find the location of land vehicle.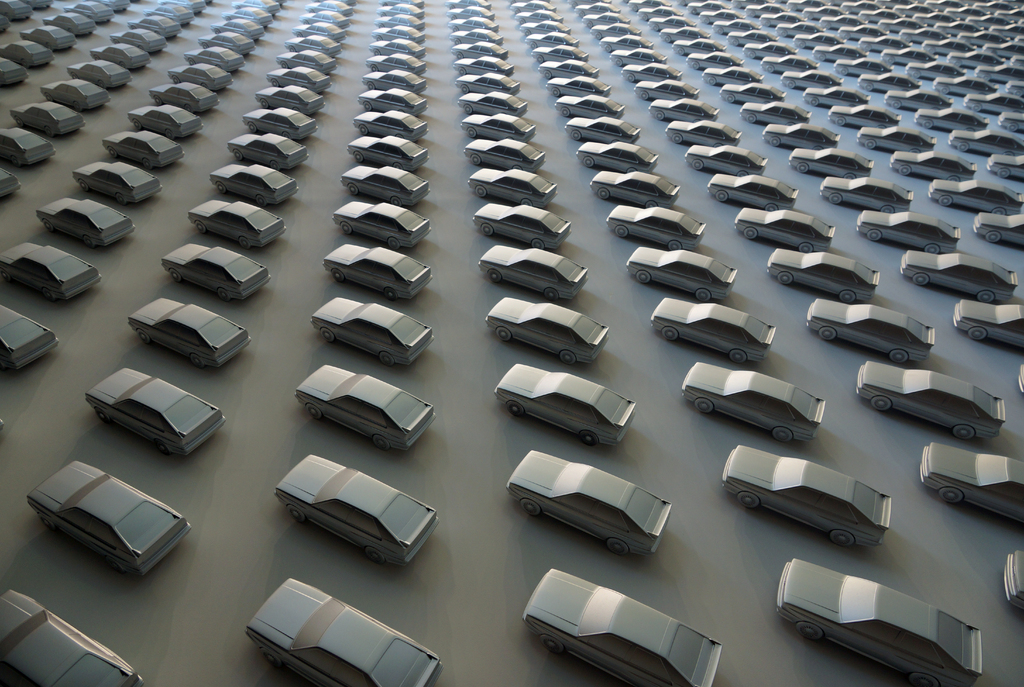
Location: l=60, t=0, r=115, b=25.
